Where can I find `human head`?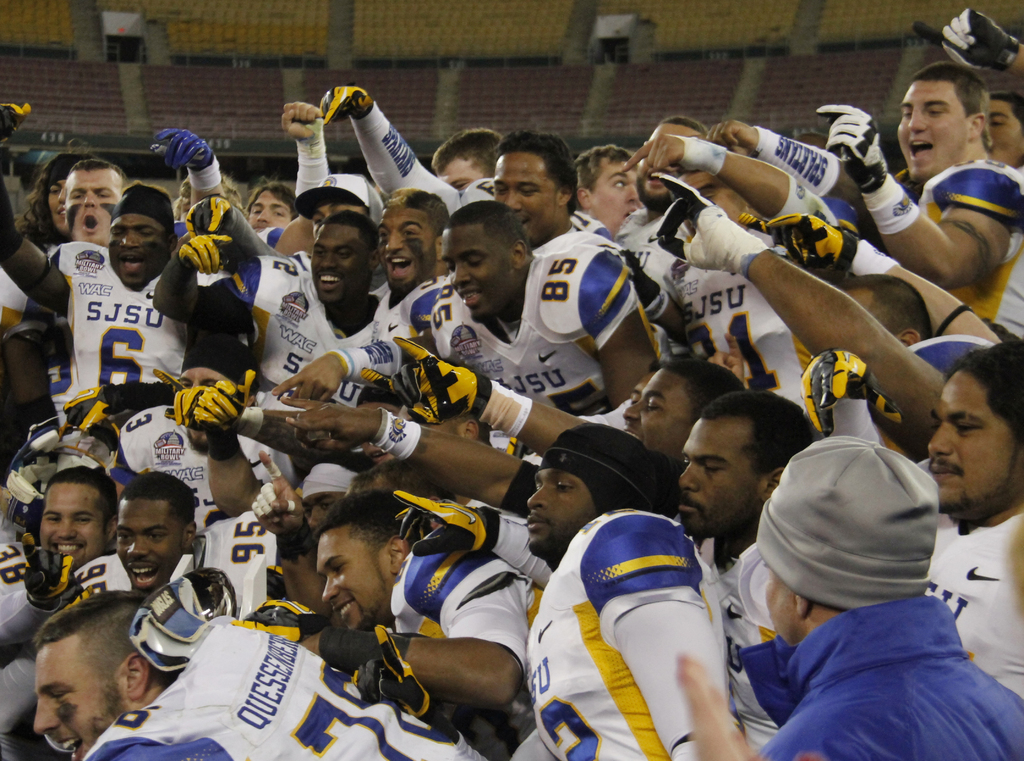
You can find it at locate(60, 165, 123, 243).
